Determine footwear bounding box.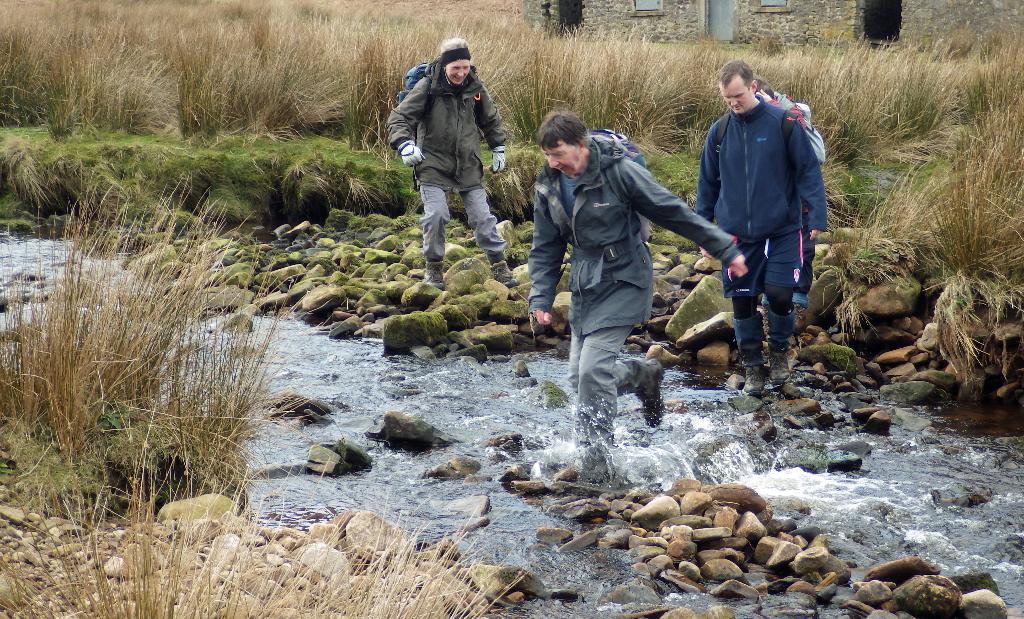
Determined: crop(742, 355, 766, 396).
